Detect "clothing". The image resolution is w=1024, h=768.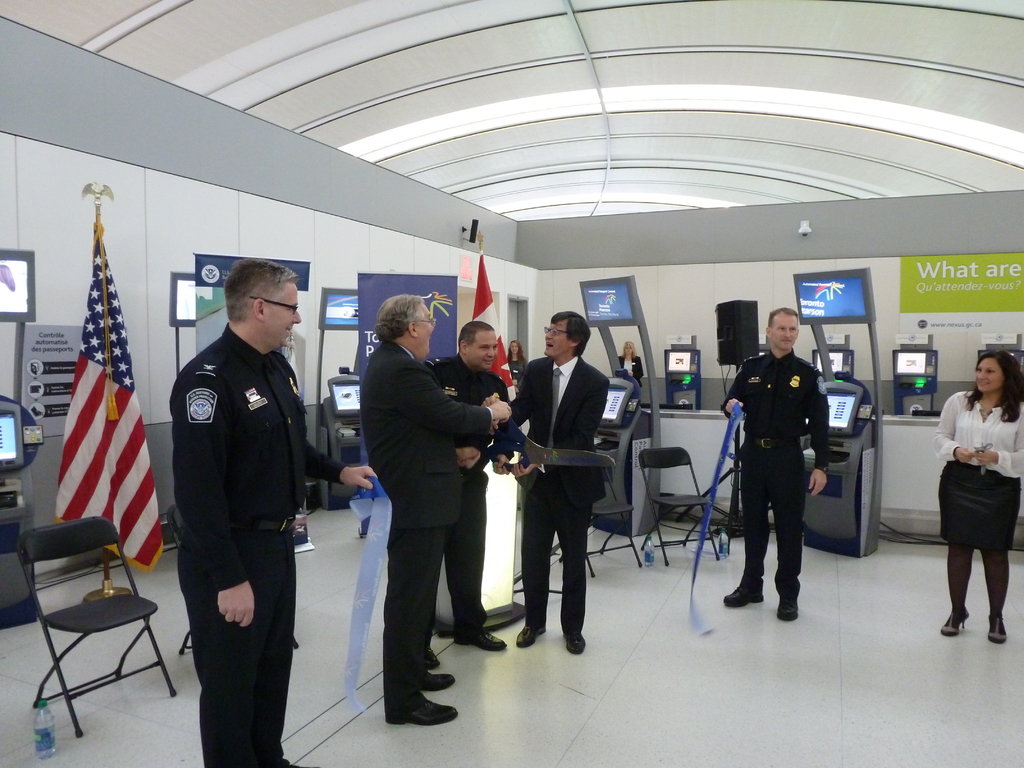
BBox(929, 392, 1023, 619).
